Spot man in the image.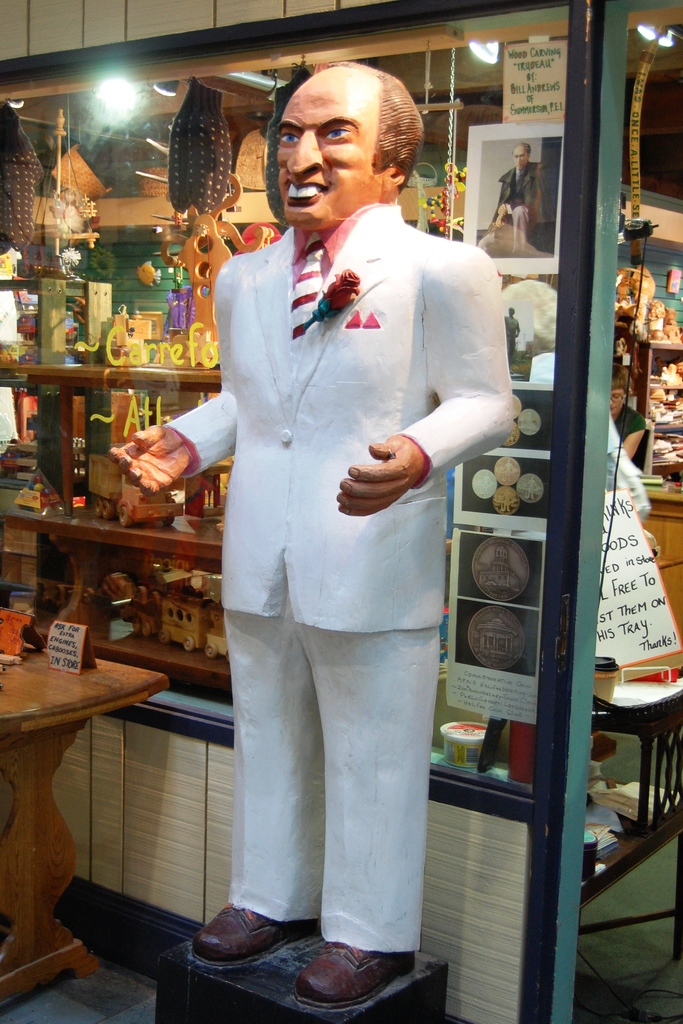
man found at 175,88,523,960.
